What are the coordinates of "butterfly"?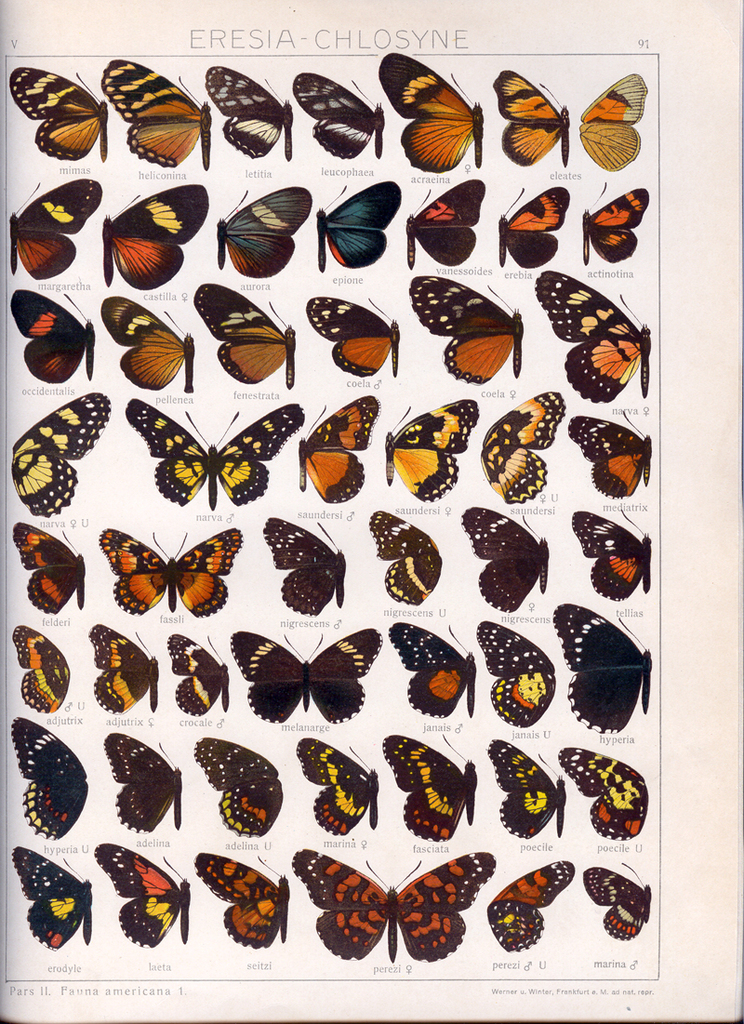
(left=99, top=294, right=201, bottom=393).
